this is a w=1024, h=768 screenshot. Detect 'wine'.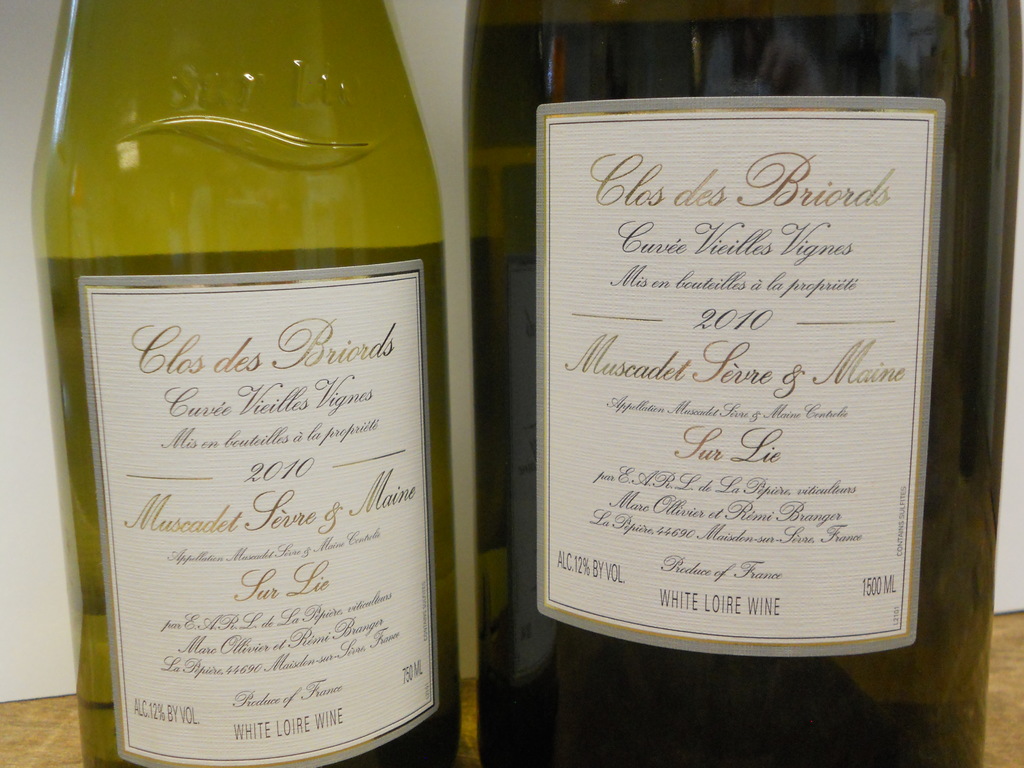
465:0:1023:767.
